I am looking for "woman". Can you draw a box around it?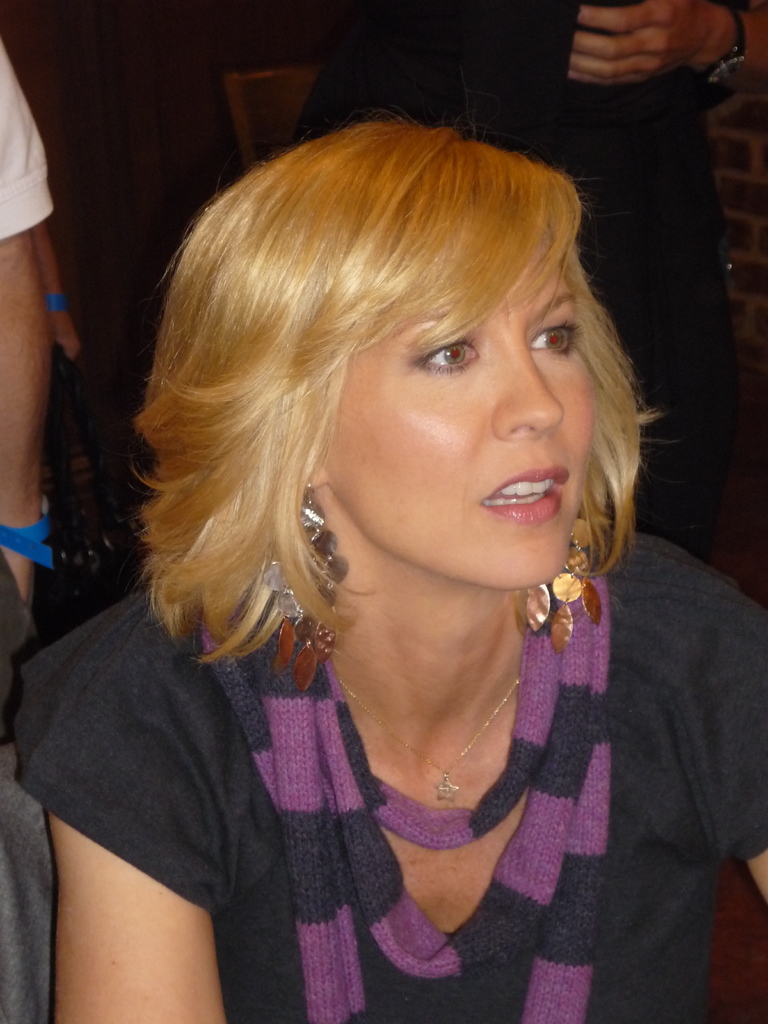
Sure, the bounding box is locate(26, 90, 767, 998).
